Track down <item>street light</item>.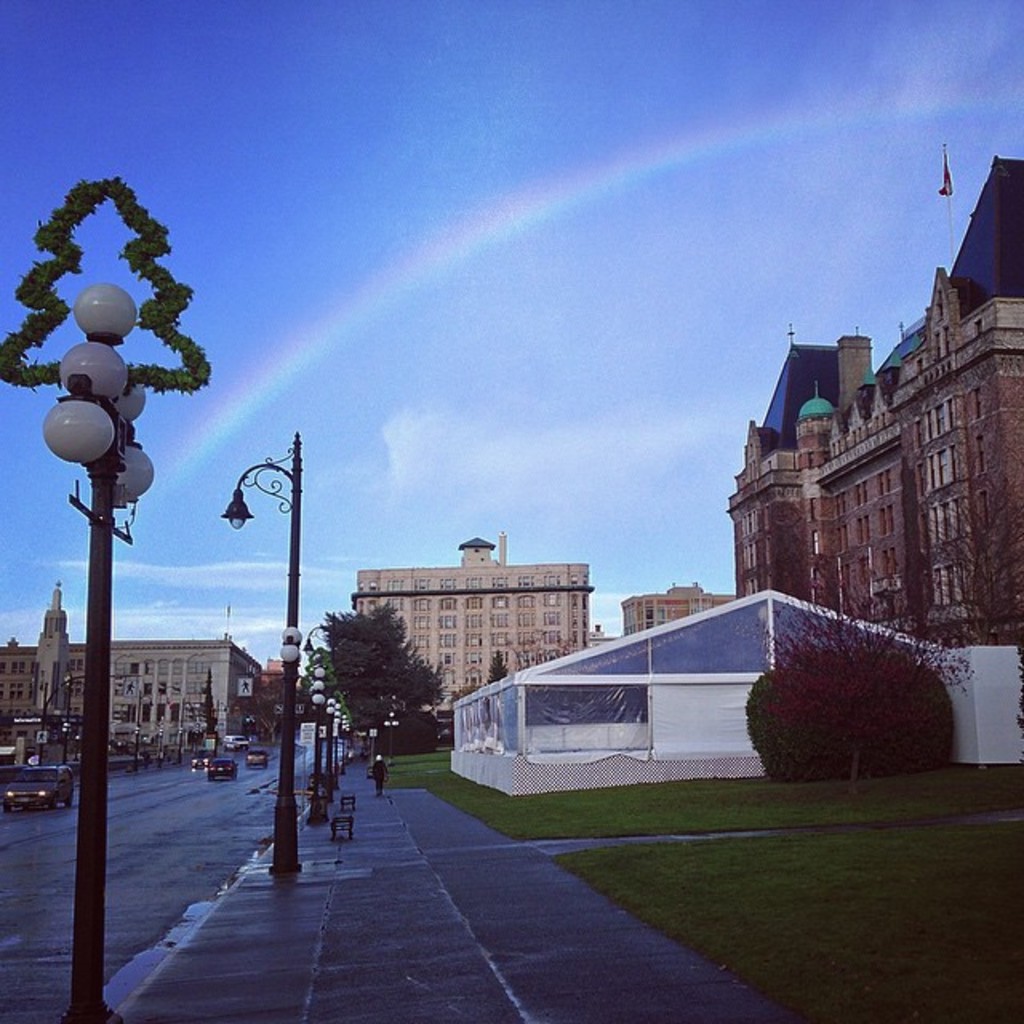
Tracked to pyautogui.locateOnScreen(333, 698, 344, 784).
